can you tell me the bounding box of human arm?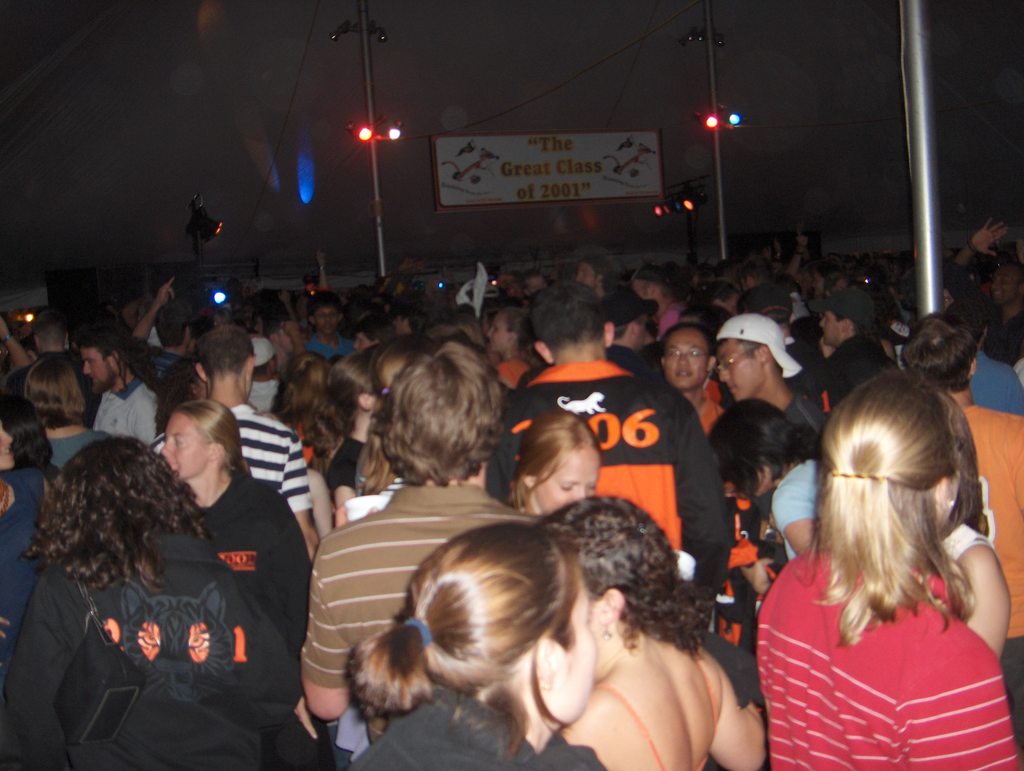
BBox(132, 275, 178, 340).
